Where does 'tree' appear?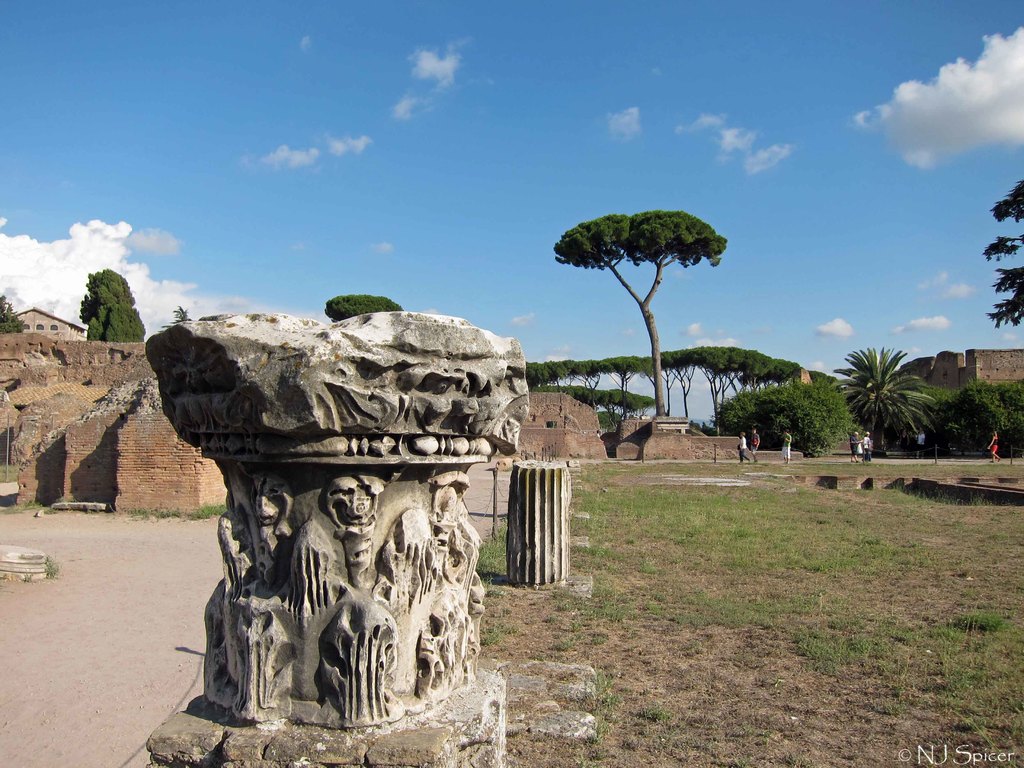
Appears at bbox=(328, 297, 410, 319).
